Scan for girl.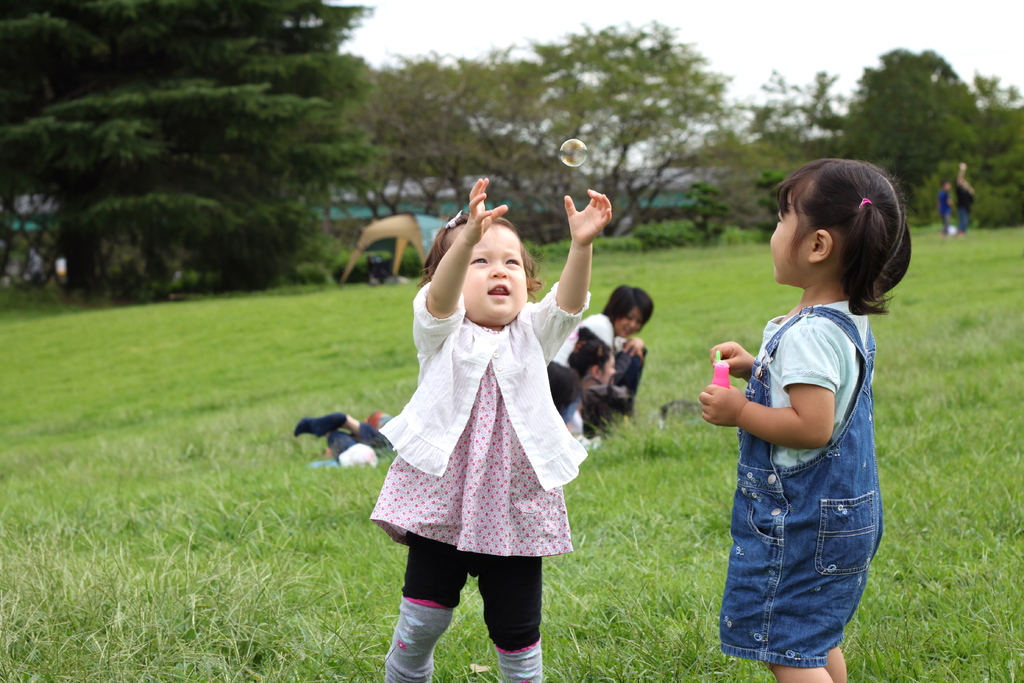
Scan result: (left=694, top=153, right=918, bottom=682).
